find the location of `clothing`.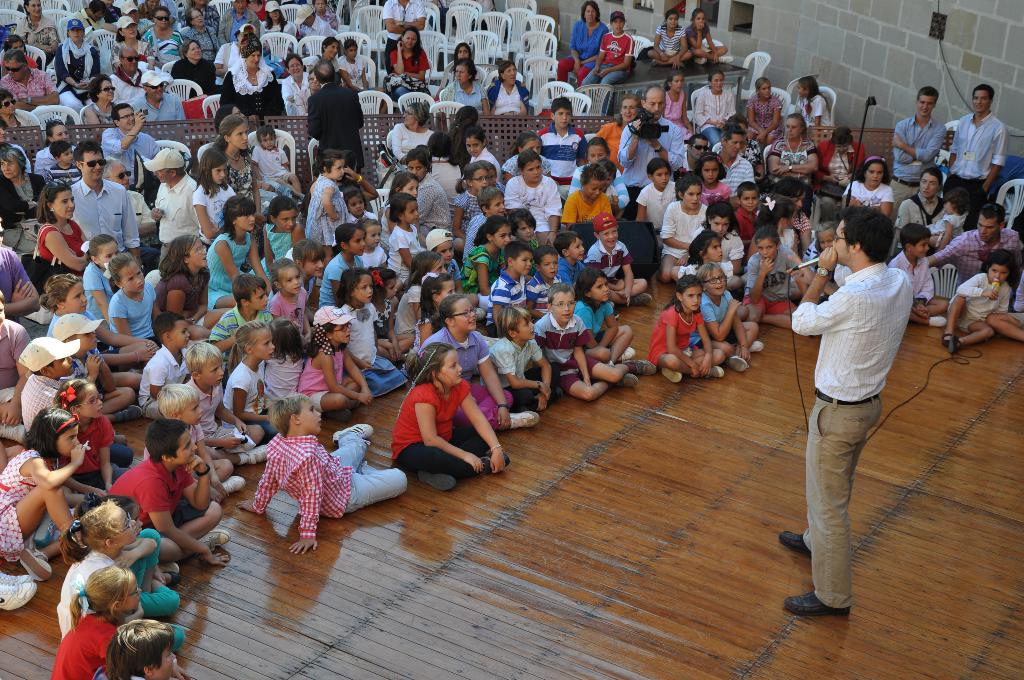
Location: region(792, 261, 915, 611).
